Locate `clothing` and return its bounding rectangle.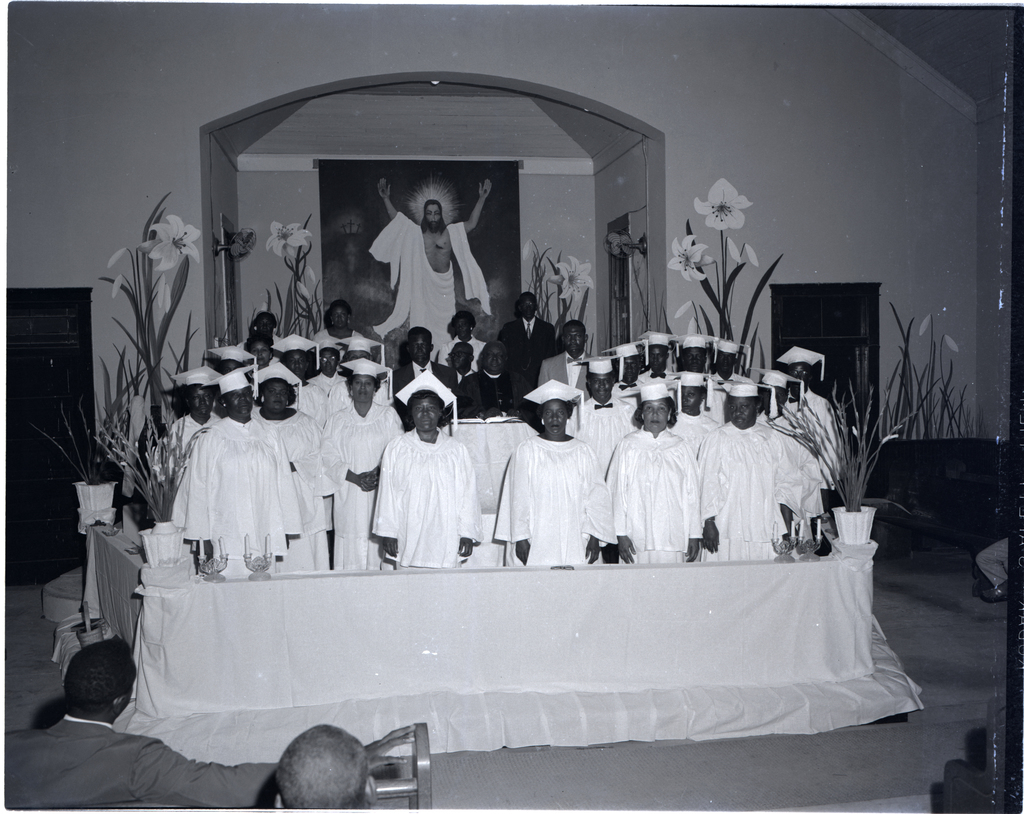
300,387,396,560.
